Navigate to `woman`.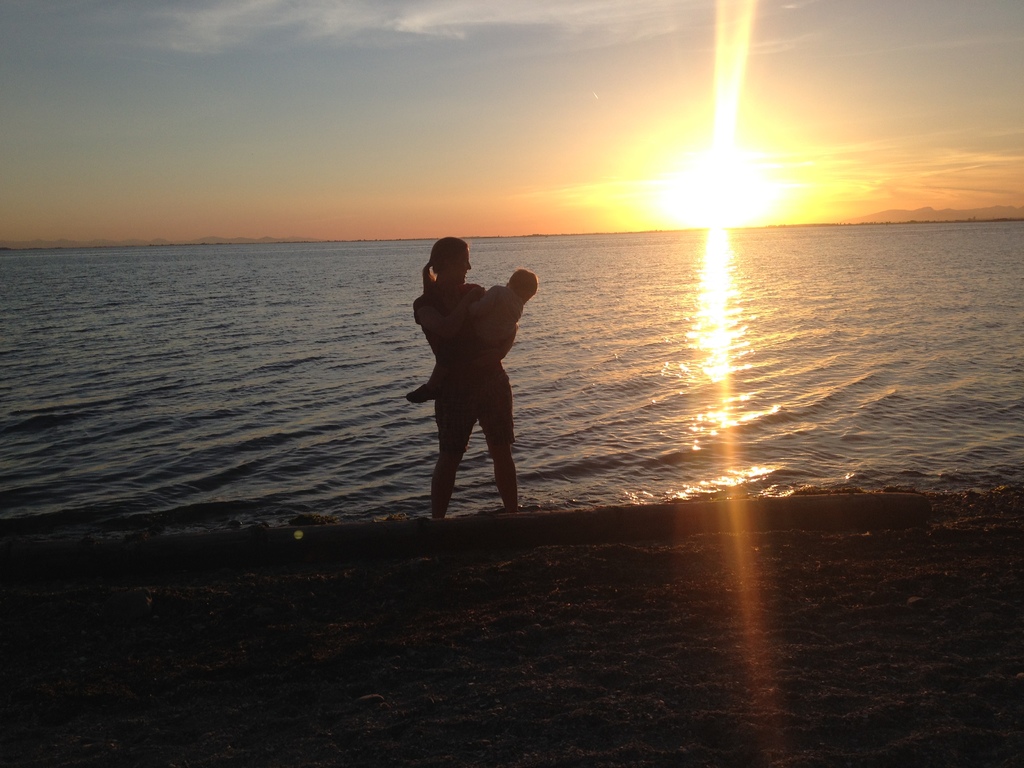
Navigation target: 409:228:538:521.
